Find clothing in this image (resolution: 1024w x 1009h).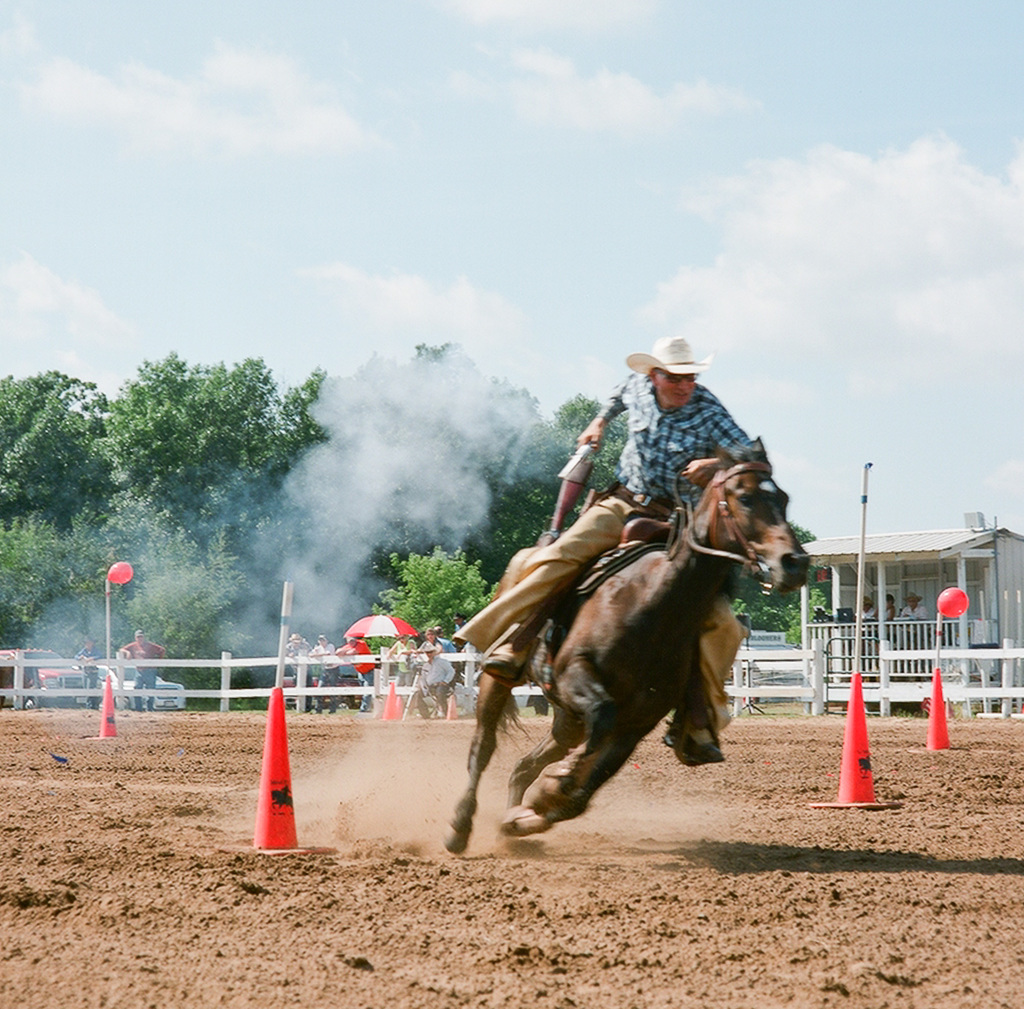
{"x1": 345, "y1": 642, "x2": 379, "y2": 704}.
